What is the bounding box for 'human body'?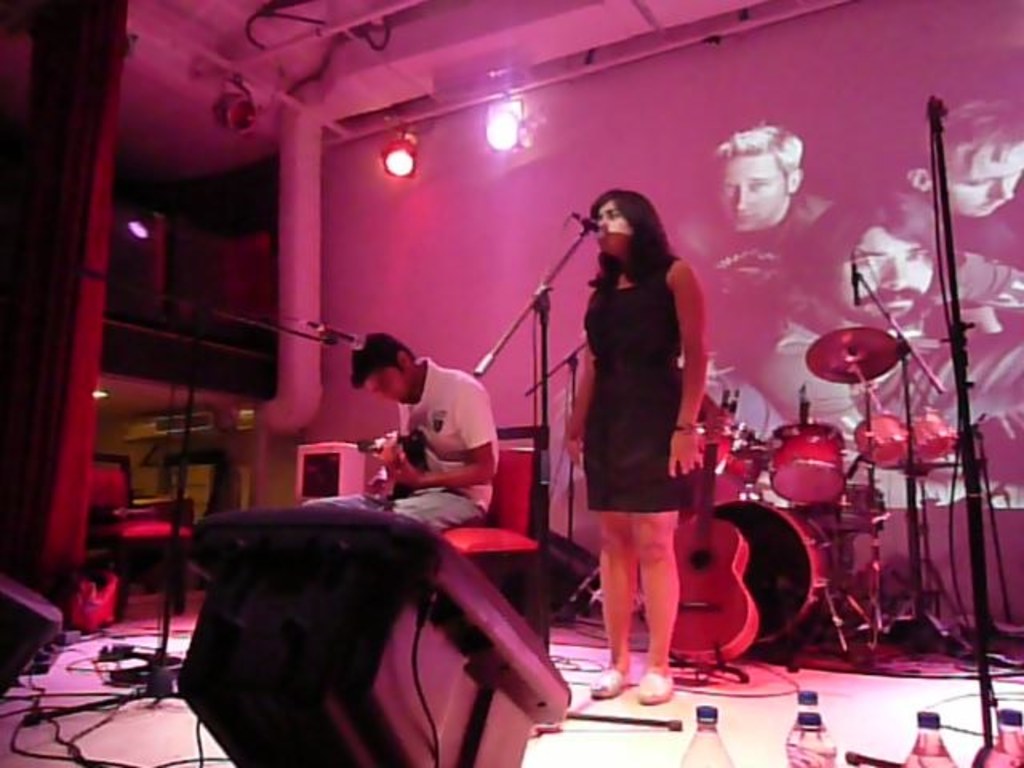
locate(296, 360, 498, 544).
